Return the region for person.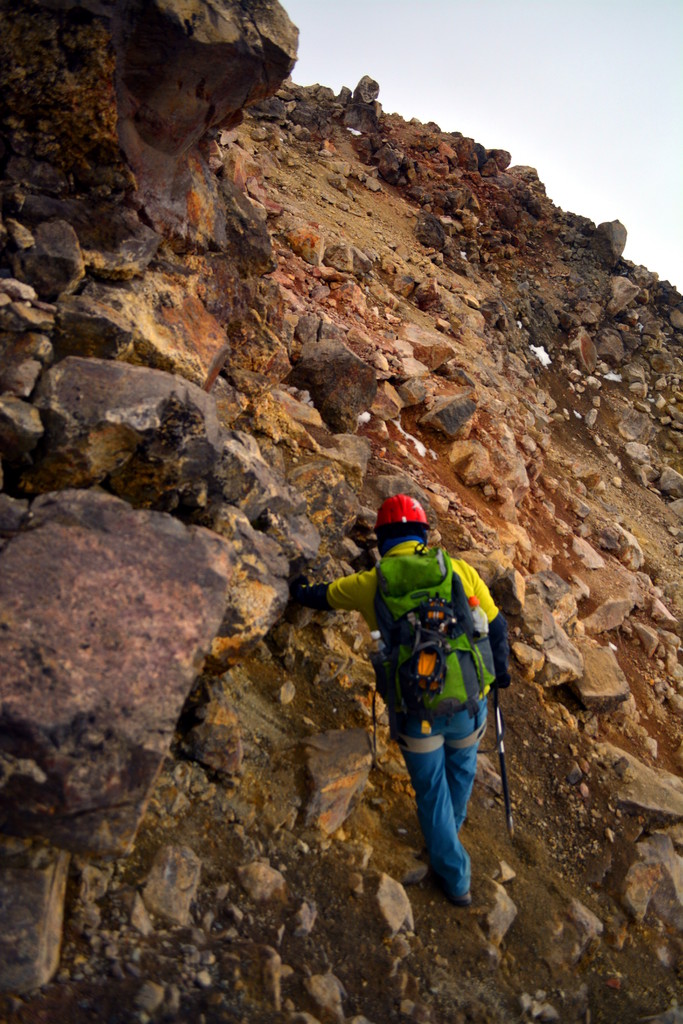
<region>341, 513, 509, 924</region>.
